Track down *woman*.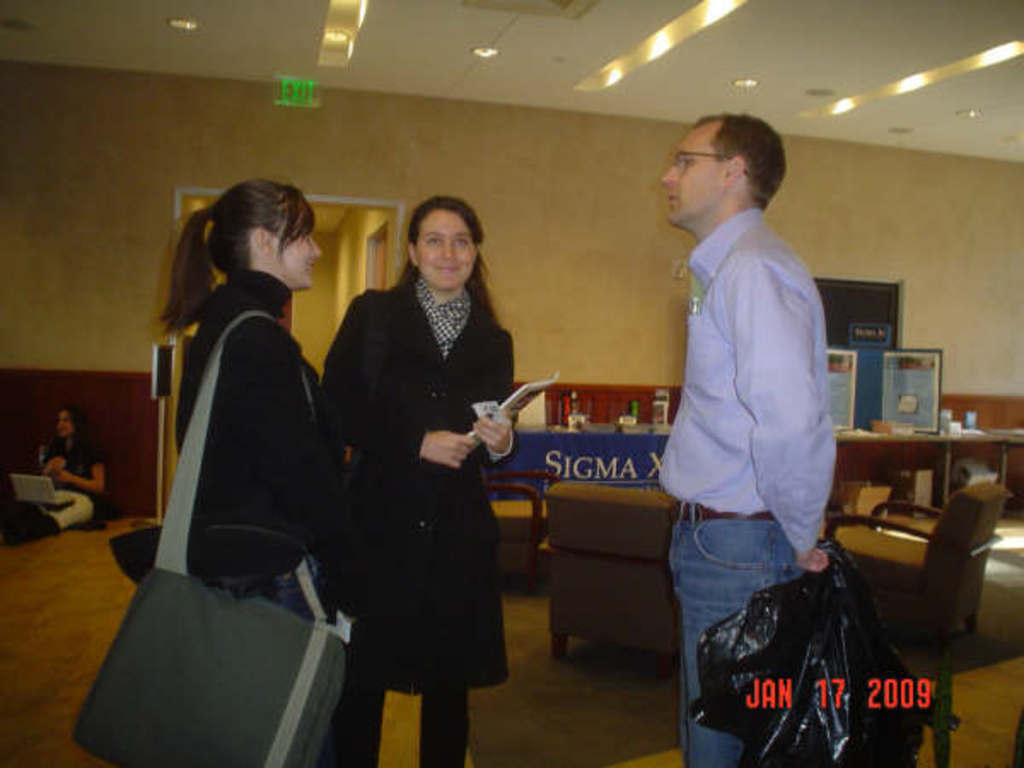
Tracked to x1=312, y1=196, x2=515, y2=766.
